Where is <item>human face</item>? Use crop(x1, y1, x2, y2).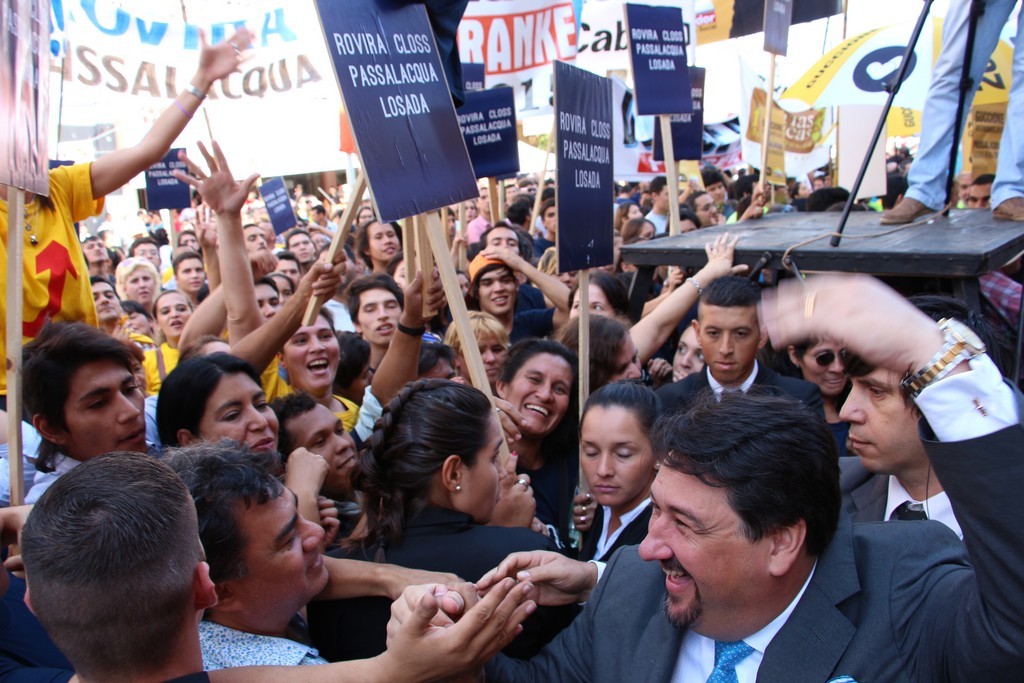
crop(289, 389, 367, 490).
